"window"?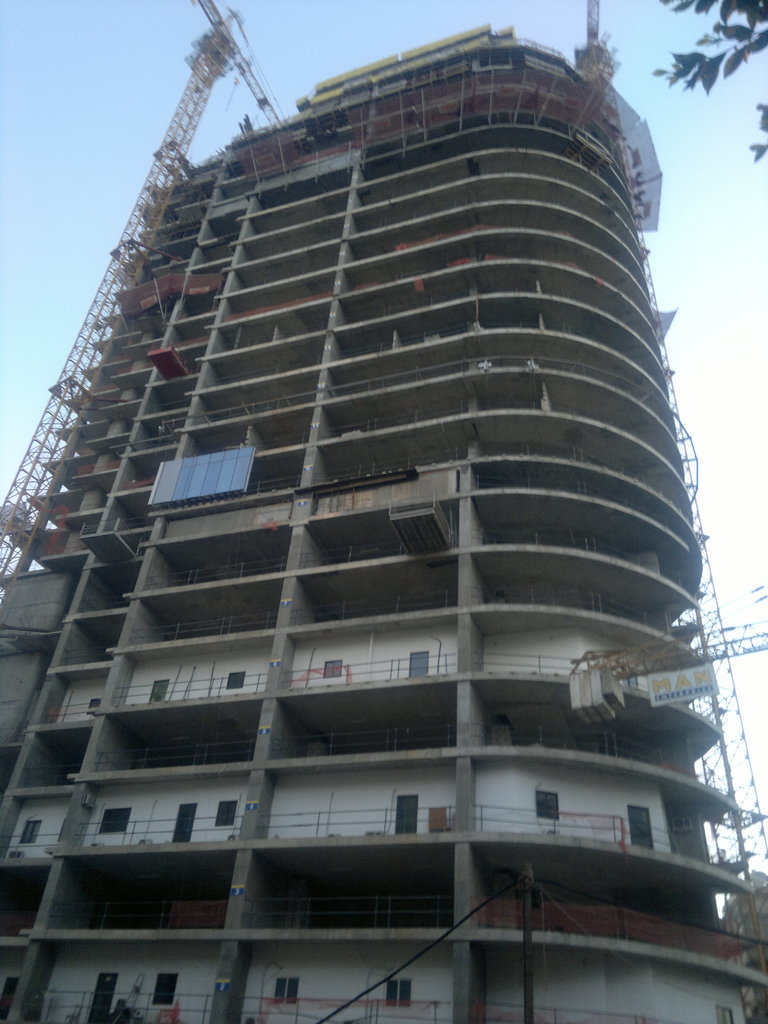
88, 698, 102, 716
